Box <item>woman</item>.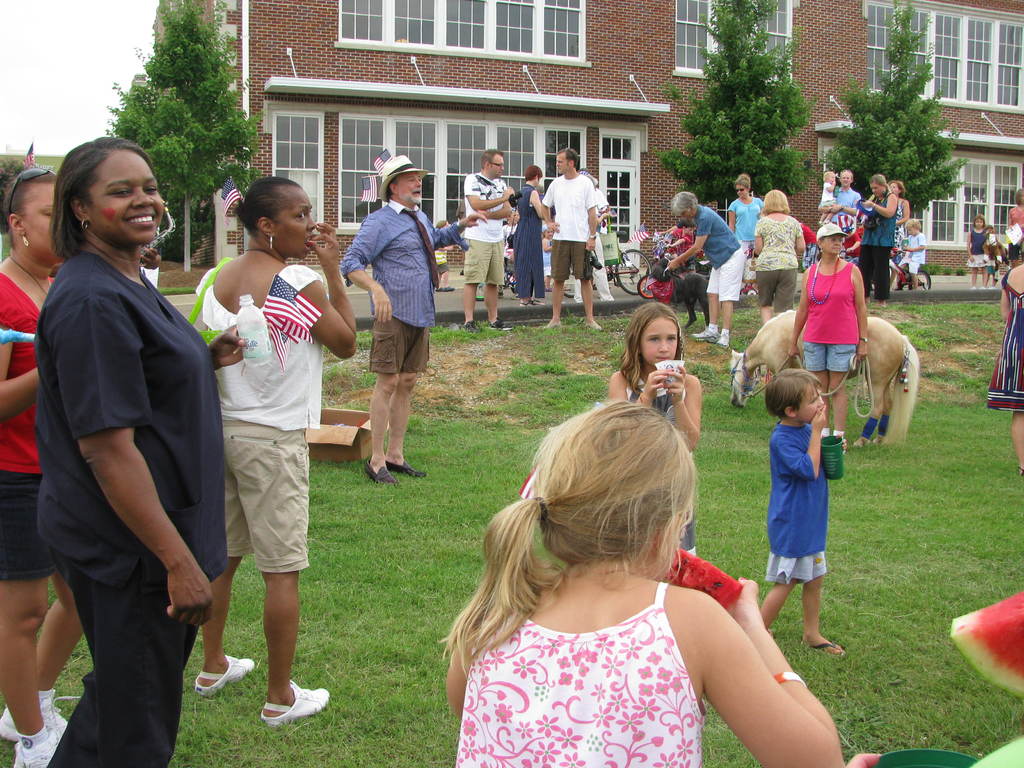
(left=0, top=148, right=104, bottom=767).
